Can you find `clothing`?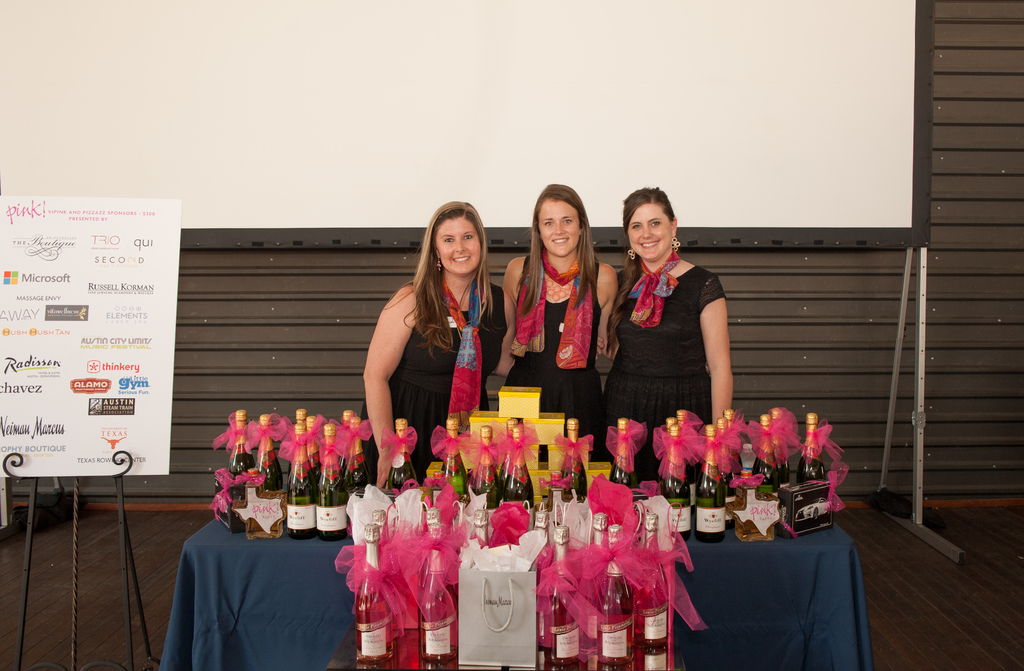
Yes, bounding box: [497, 251, 612, 462].
